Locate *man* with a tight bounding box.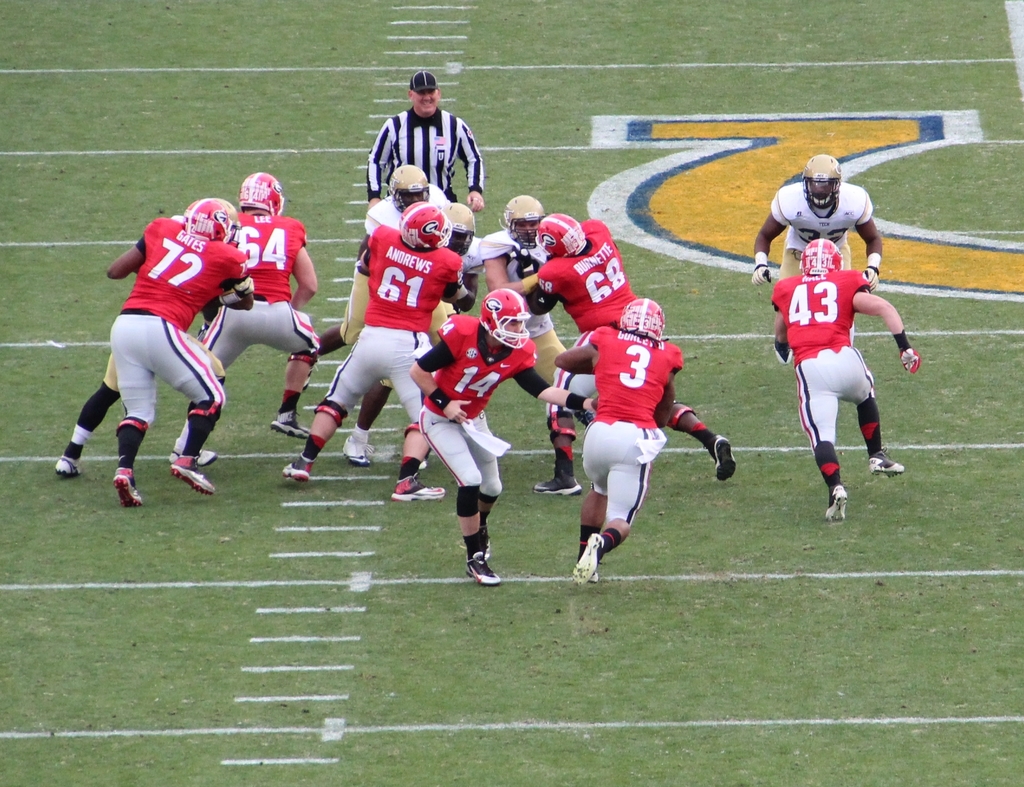
(x1=477, y1=191, x2=568, y2=387).
